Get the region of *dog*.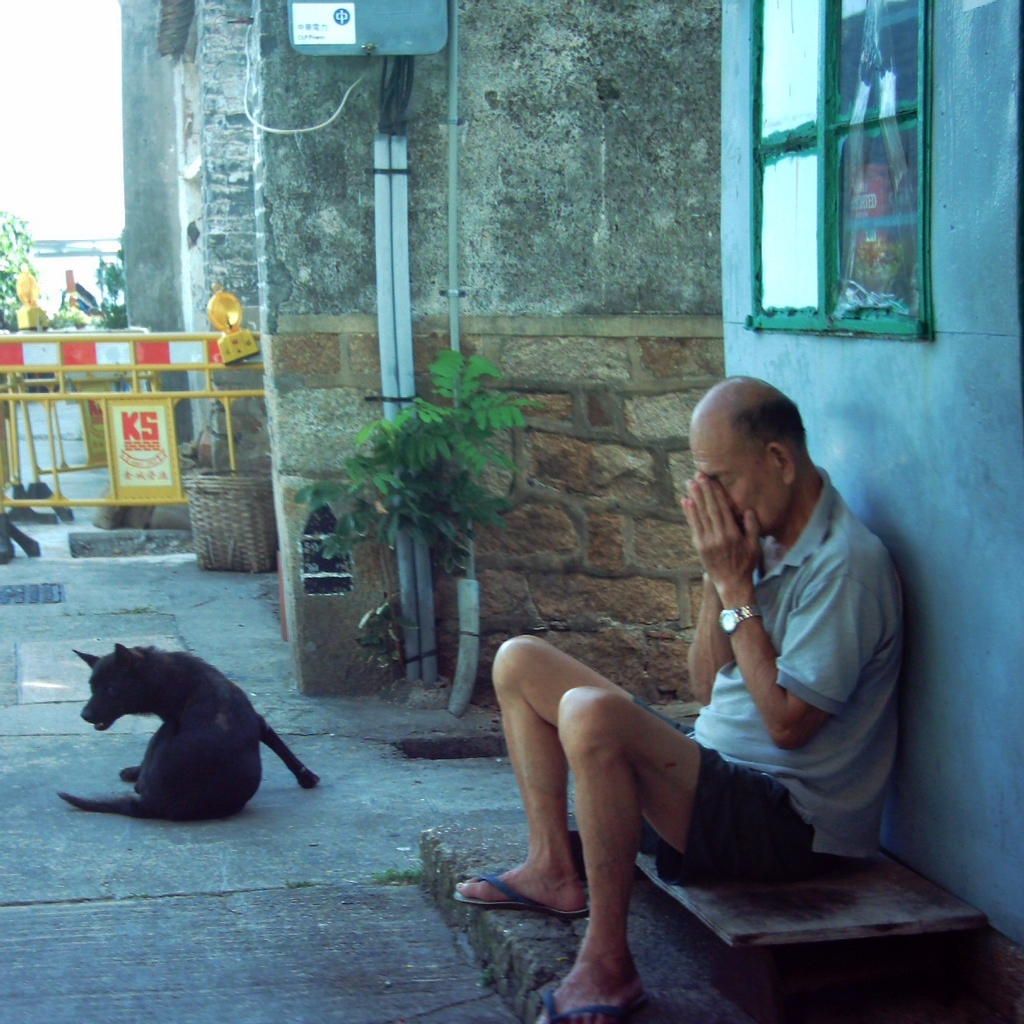
crop(48, 641, 323, 822).
